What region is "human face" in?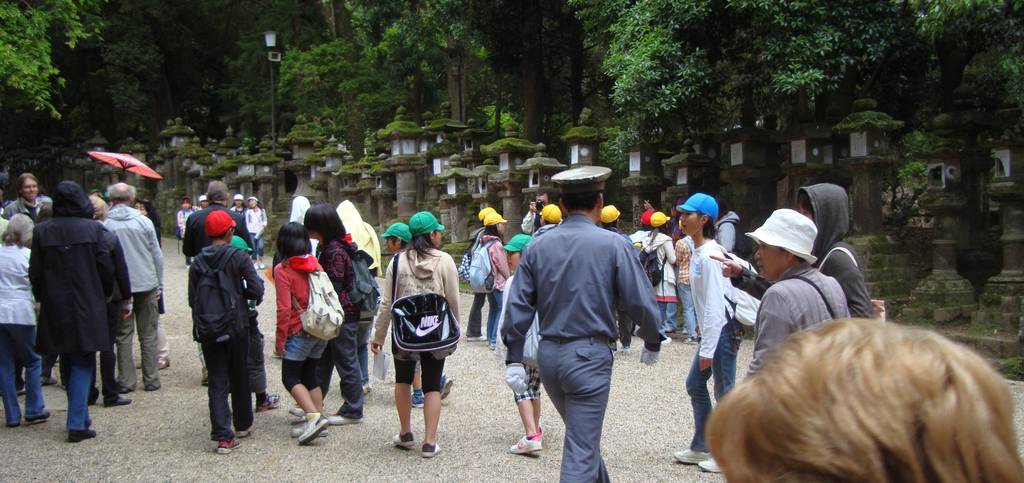
rect(179, 198, 193, 210).
